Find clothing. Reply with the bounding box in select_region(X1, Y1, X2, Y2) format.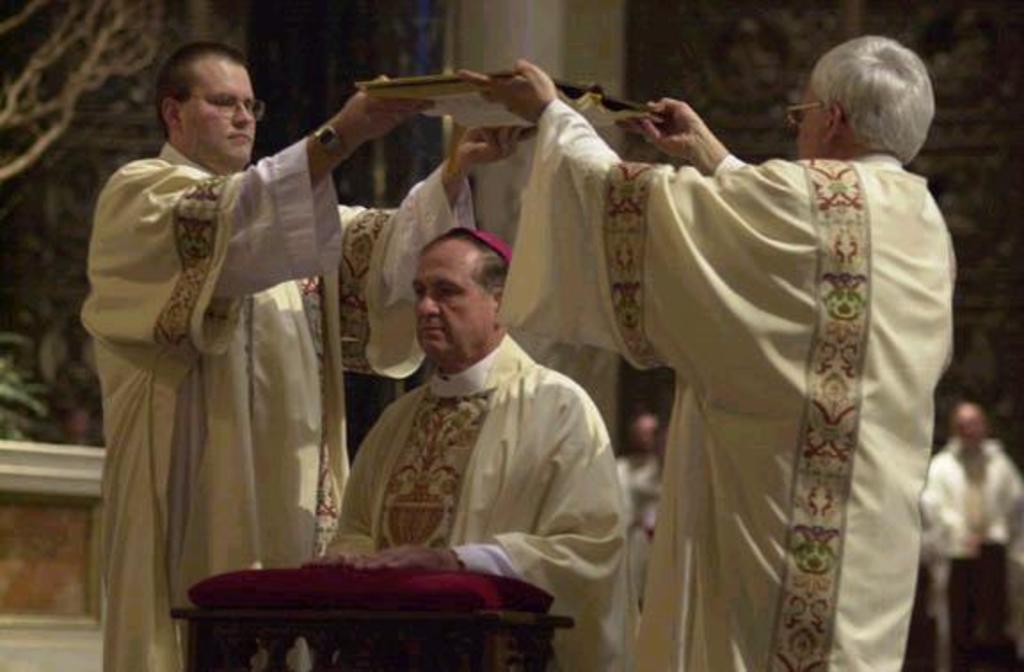
select_region(73, 124, 478, 670).
